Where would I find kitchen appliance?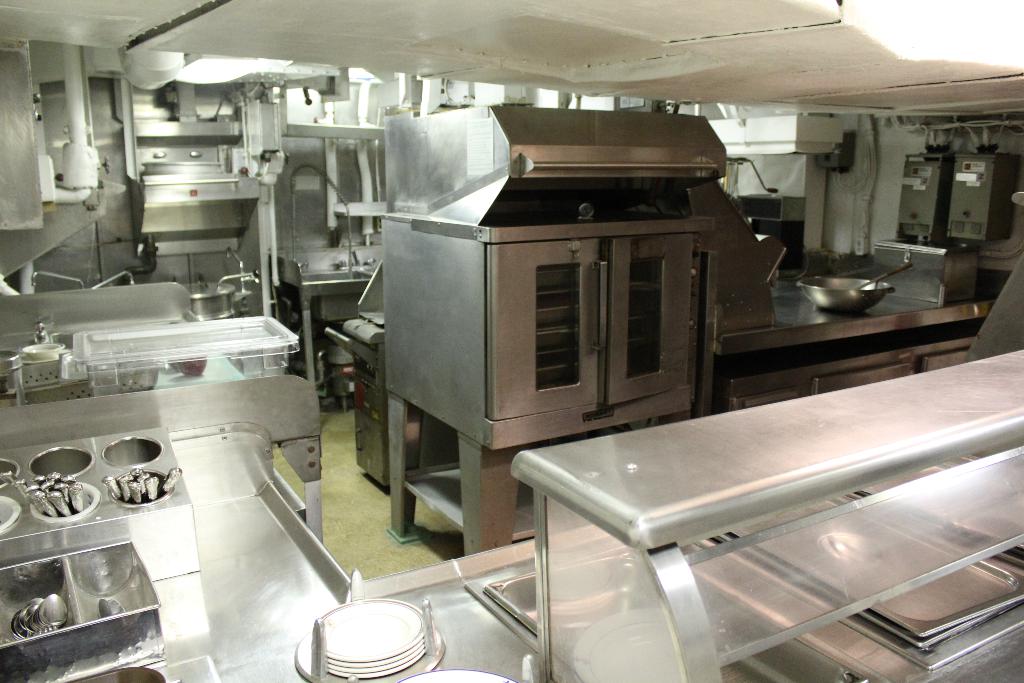
At (x1=4, y1=548, x2=158, y2=682).
